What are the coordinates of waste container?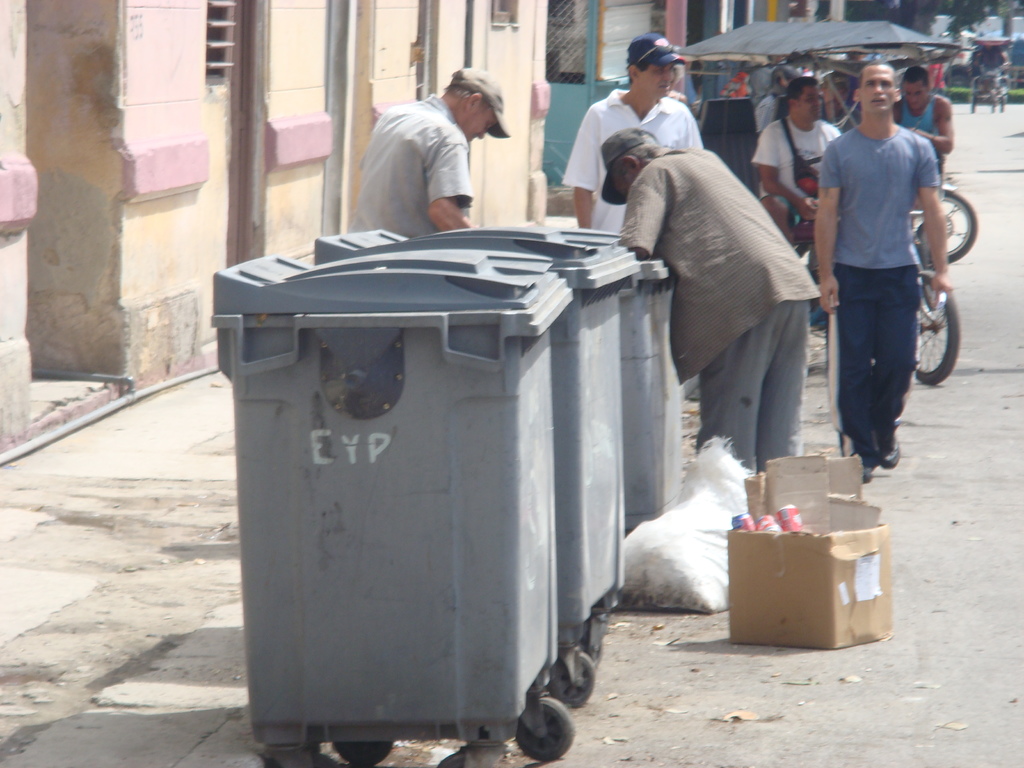
bbox=(492, 219, 693, 535).
